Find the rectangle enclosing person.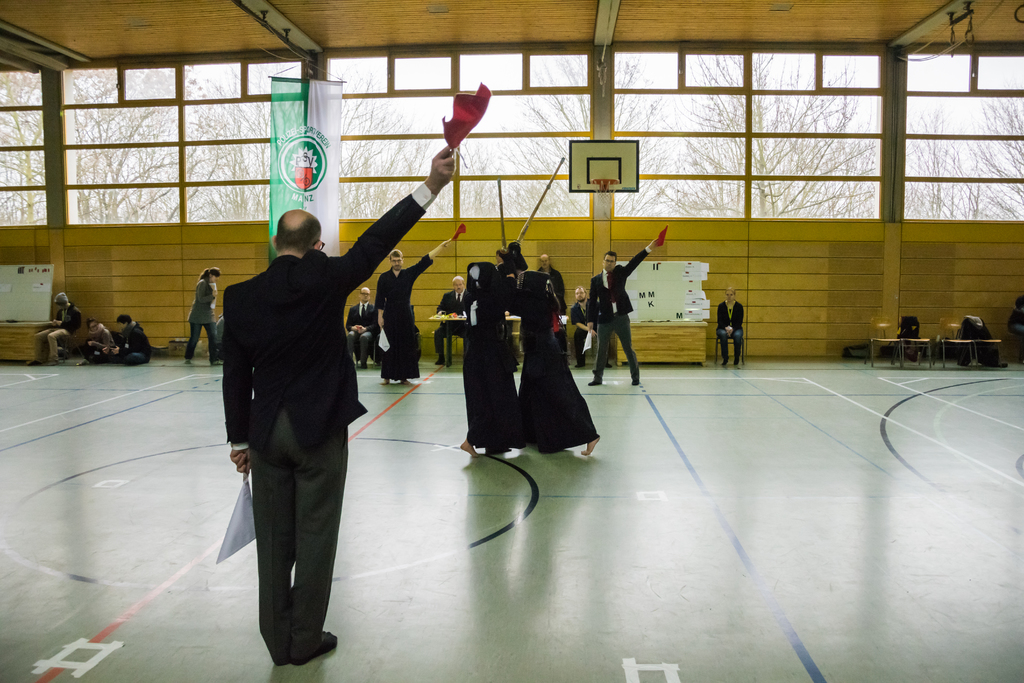
bbox(344, 278, 374, 363).
